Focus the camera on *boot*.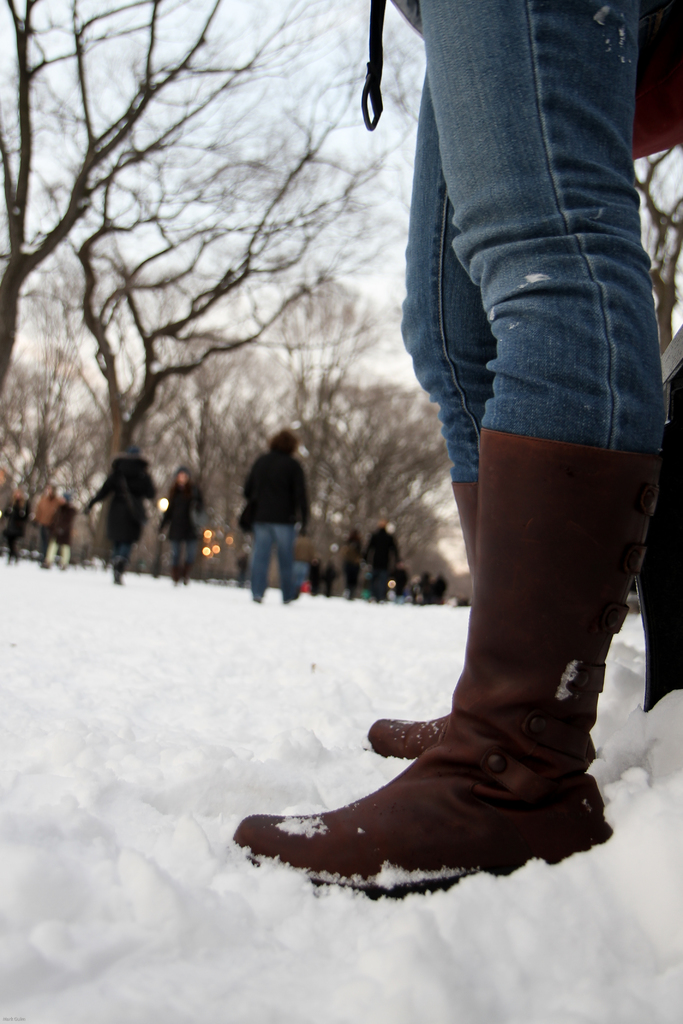
Focus region: left=369, top=464, right=477, bottom=753.
